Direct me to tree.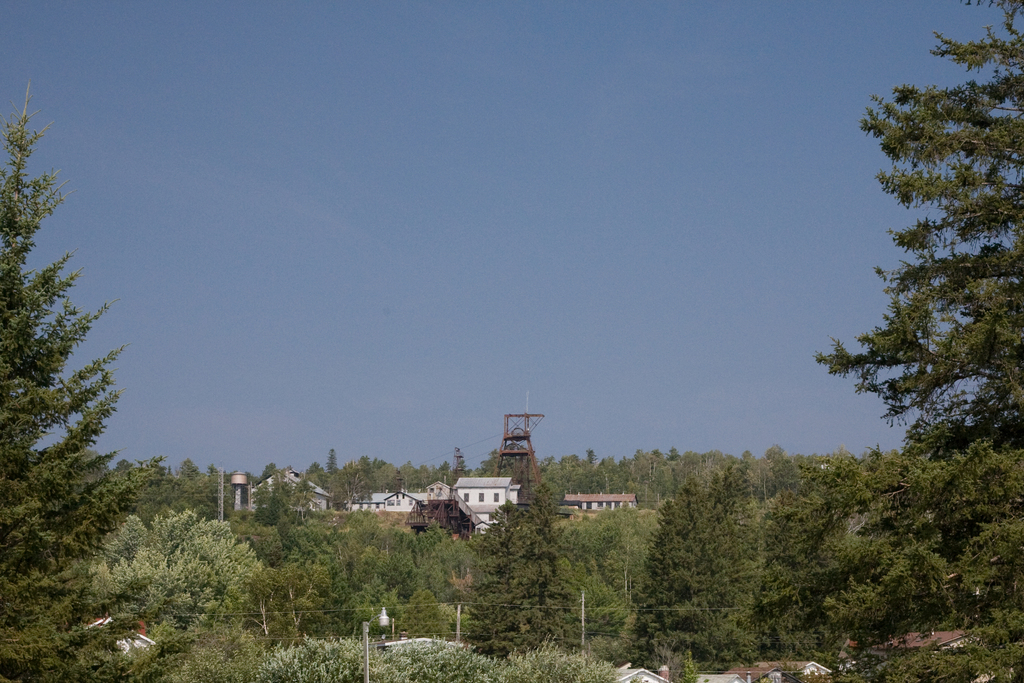
Direction: (left=468, top=485, right=563, bottom=643).
